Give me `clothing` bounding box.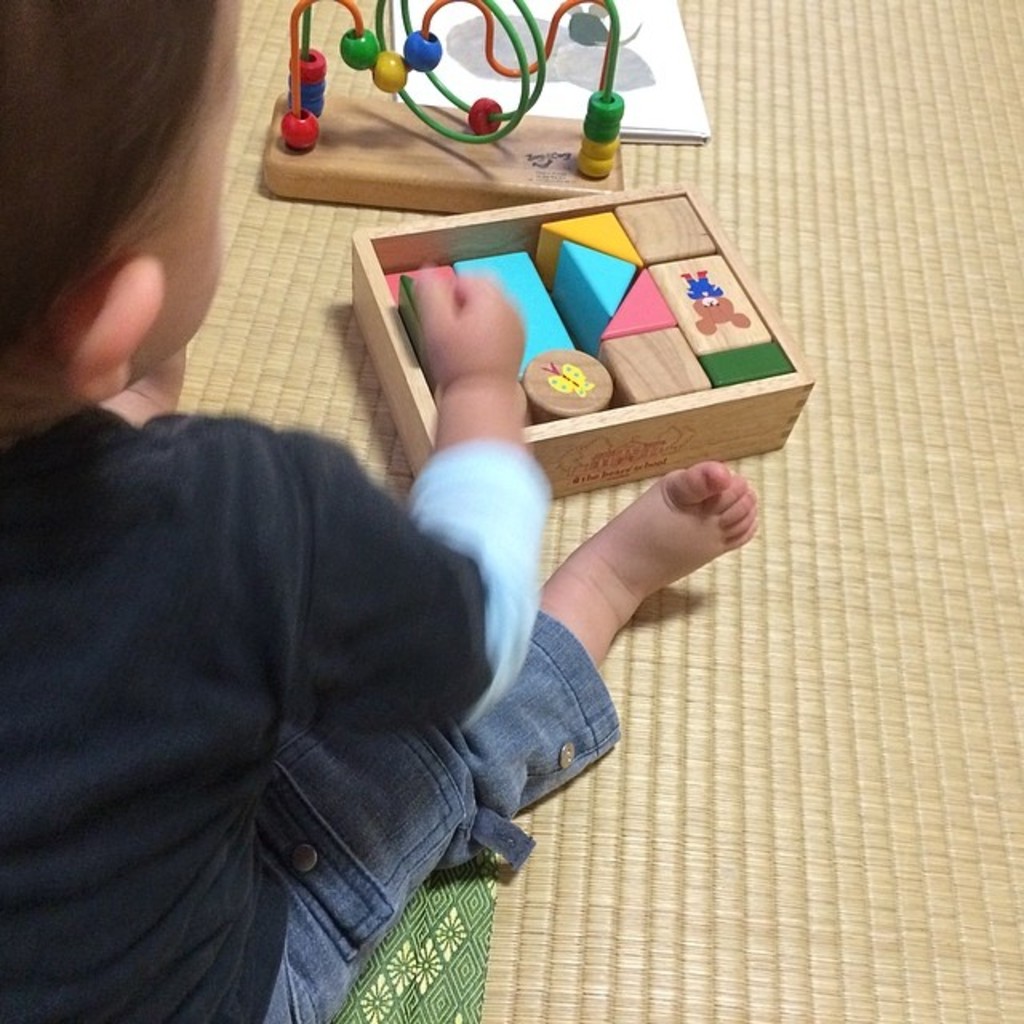
box=[27, 302, 622, 1008].
